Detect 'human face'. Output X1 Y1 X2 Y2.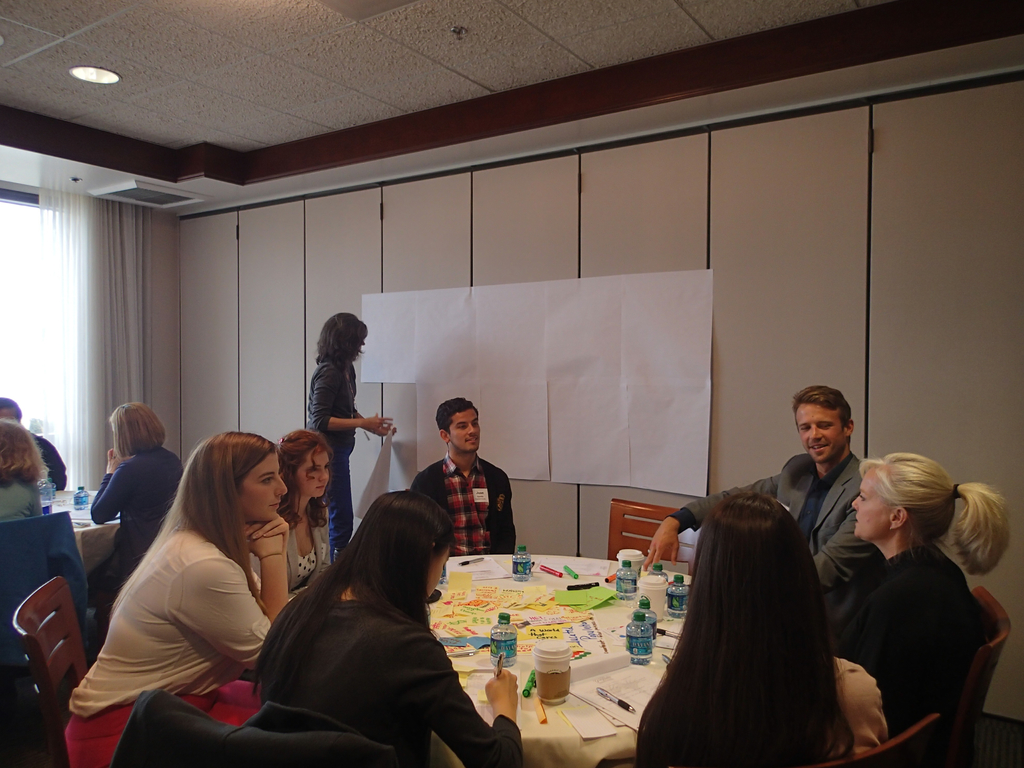
296 450 337 500.
